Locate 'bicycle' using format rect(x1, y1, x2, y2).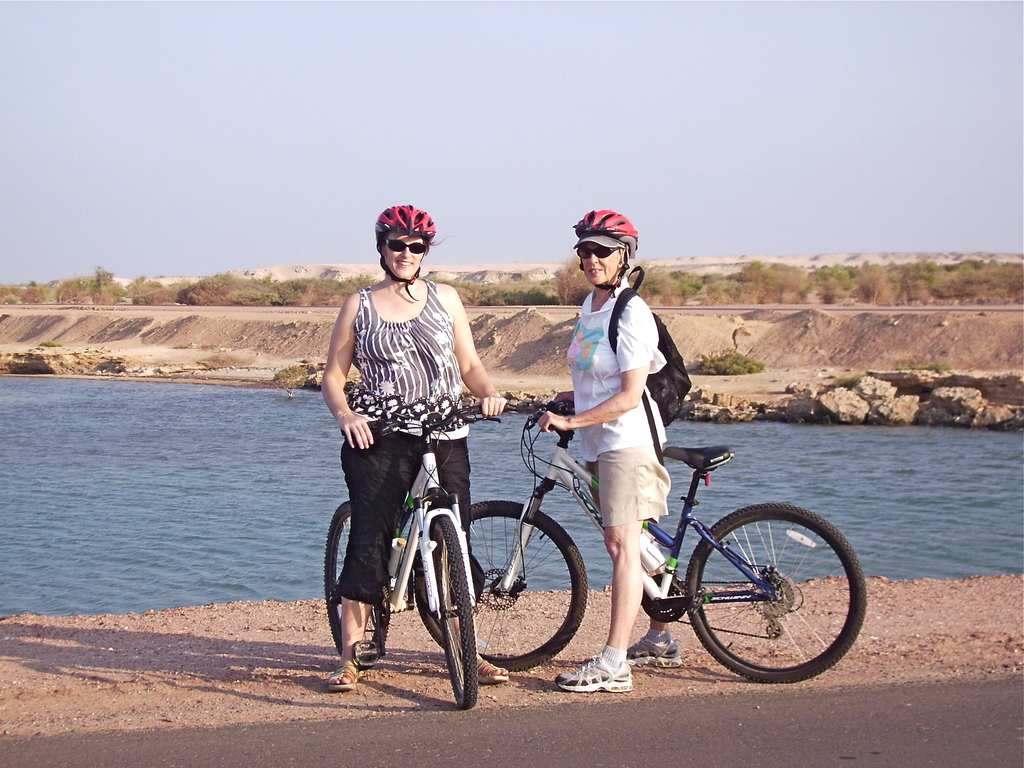
rect(320, 397, 525, 712).
